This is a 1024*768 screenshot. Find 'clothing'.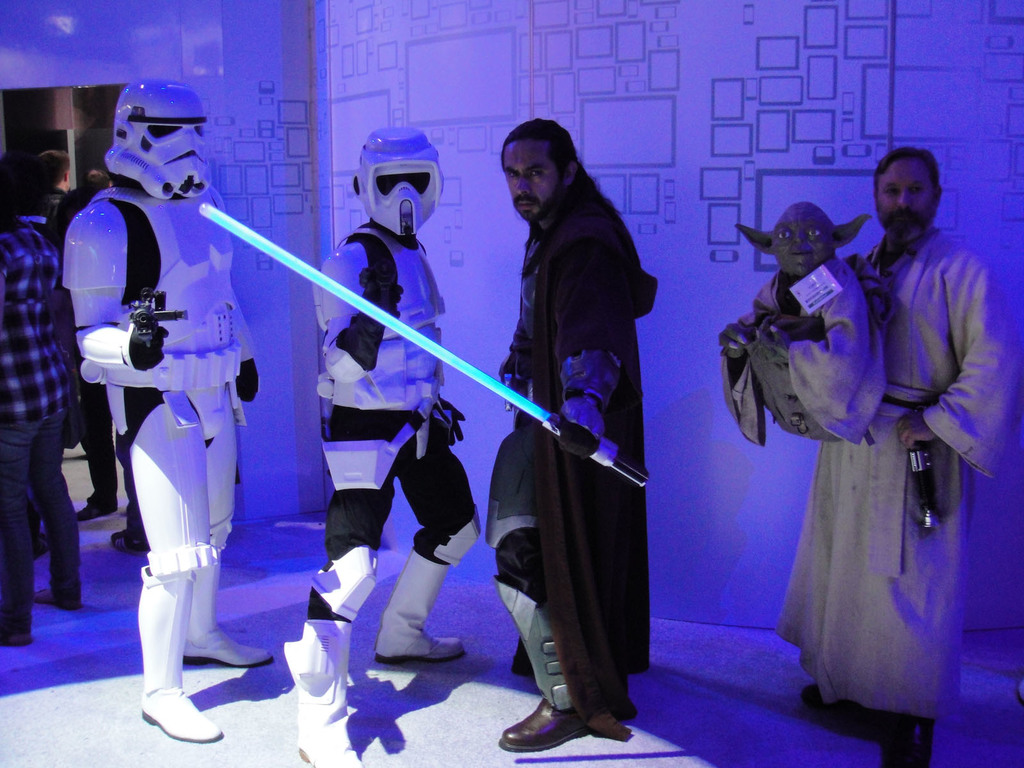
Bounding box: (0, 401, 92, 644).
